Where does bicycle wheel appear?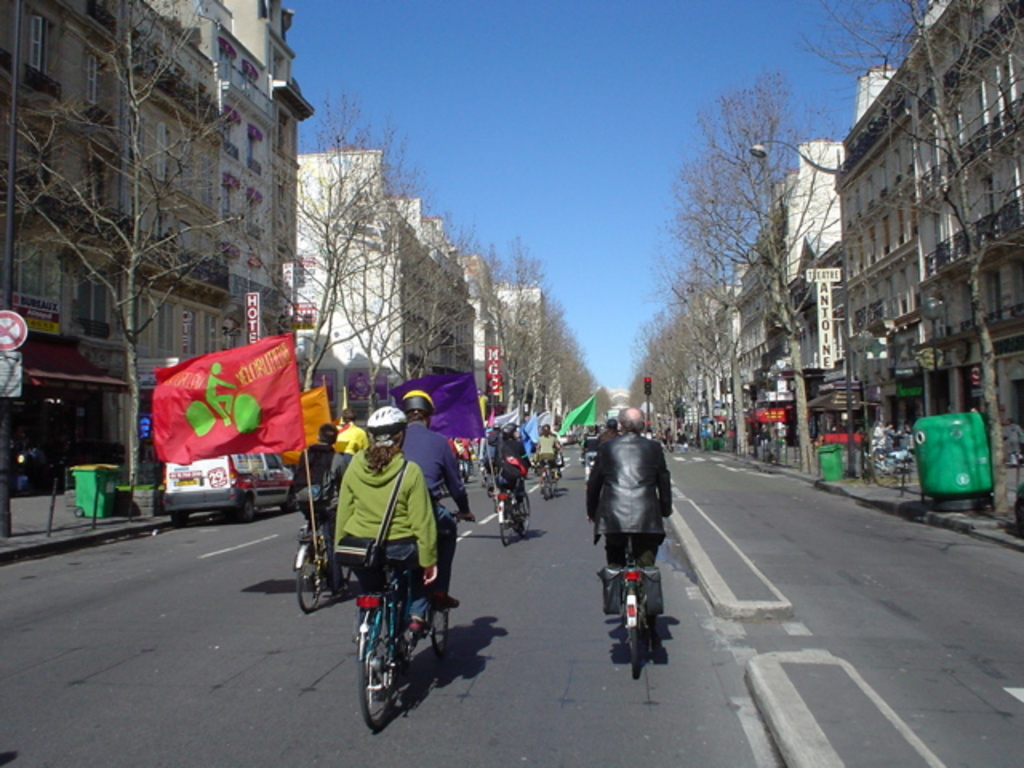
Appears at select_region(621, 570, 634, 675).
